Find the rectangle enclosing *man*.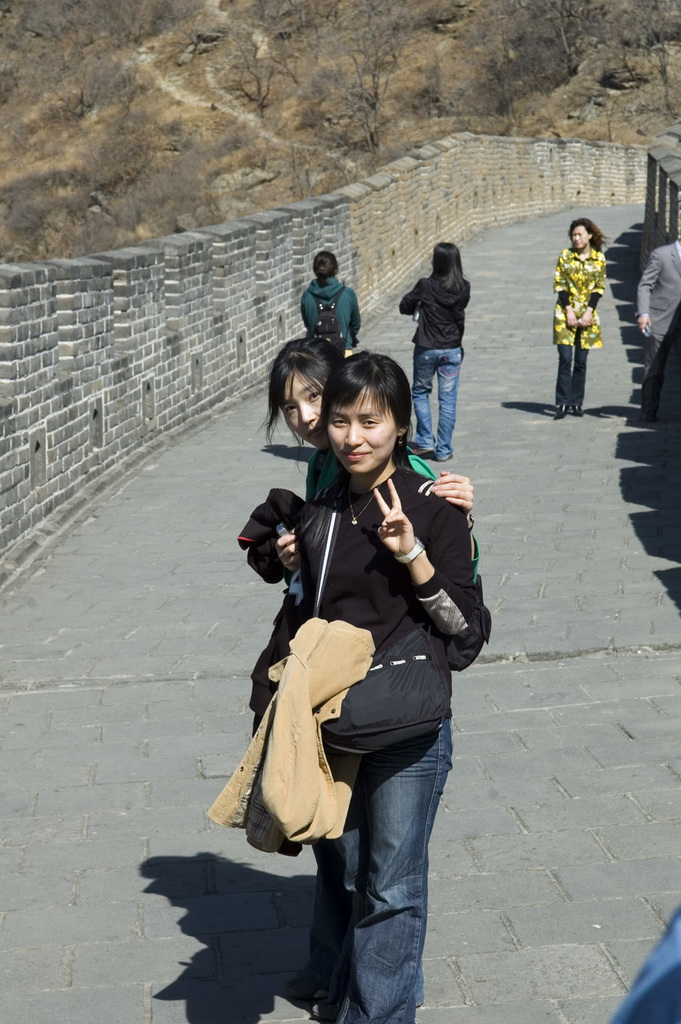
404 239 488 461.
